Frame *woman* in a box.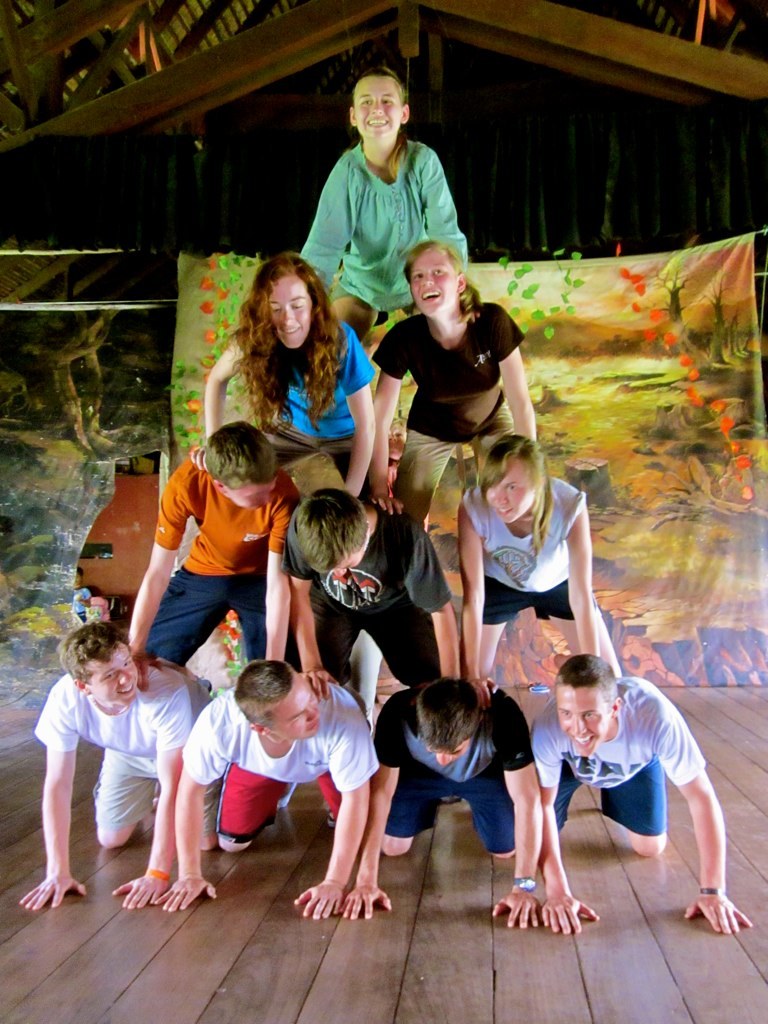
(left=207, top=253, right=387, bottom=479).
